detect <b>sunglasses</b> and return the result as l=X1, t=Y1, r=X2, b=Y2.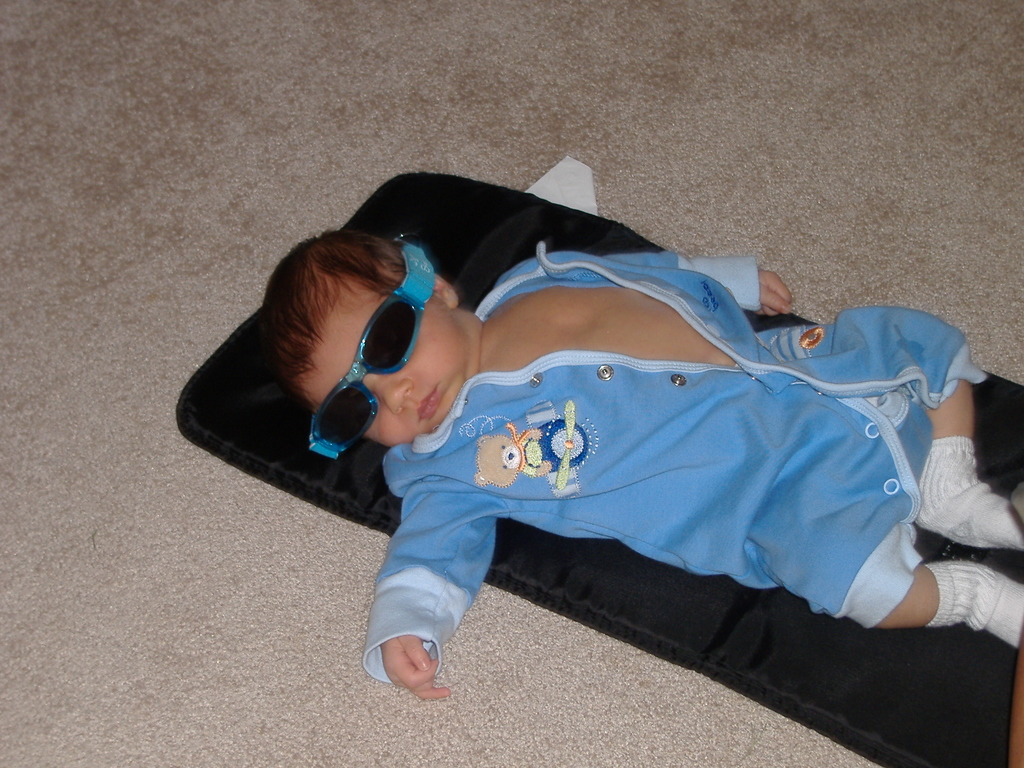
l=309, t=237, r=433, b=460.
